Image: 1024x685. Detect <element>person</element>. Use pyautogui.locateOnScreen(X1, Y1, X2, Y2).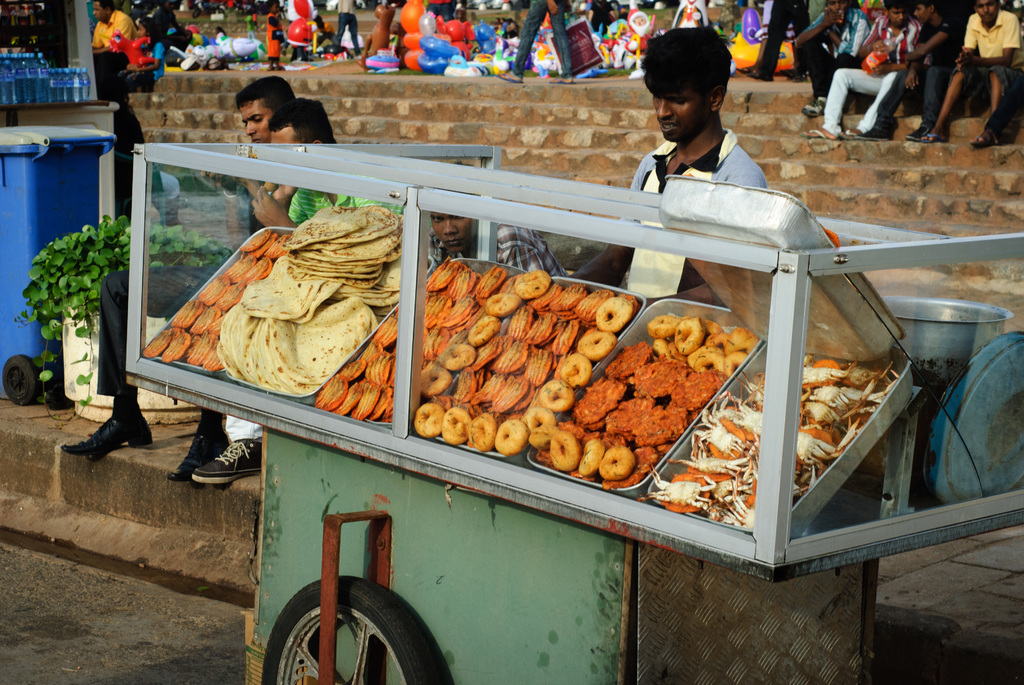
pyautogui.locateOnScreen(919, 0, 1023, 141).
